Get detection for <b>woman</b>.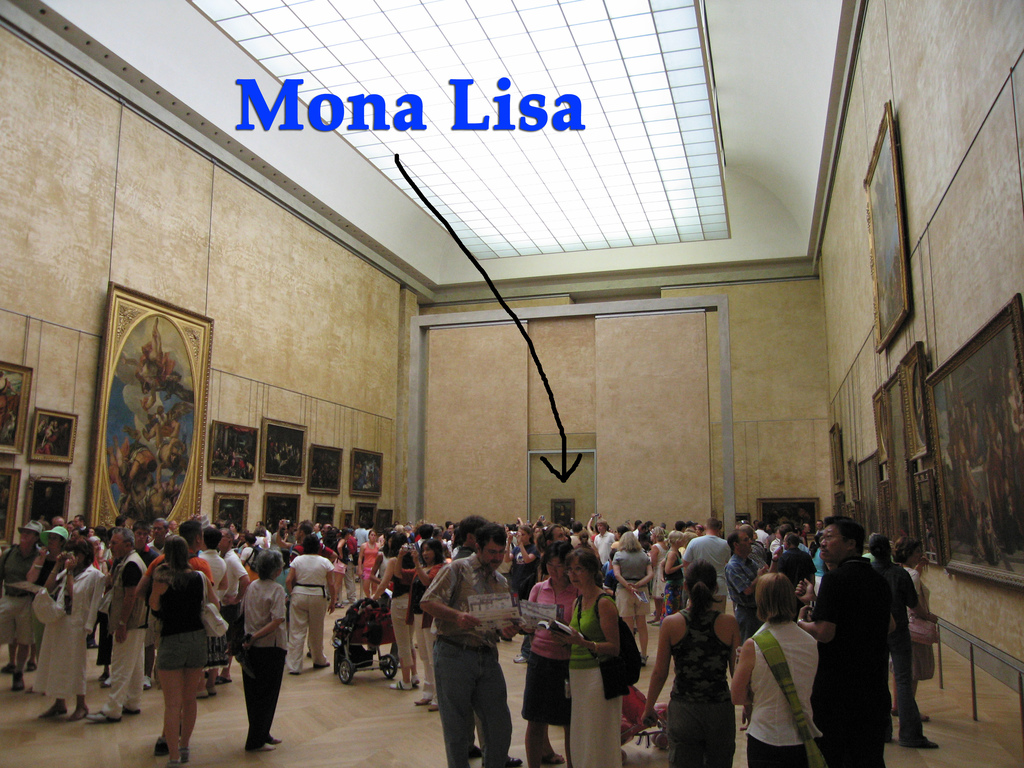
Detection: 284/533/335/680.
